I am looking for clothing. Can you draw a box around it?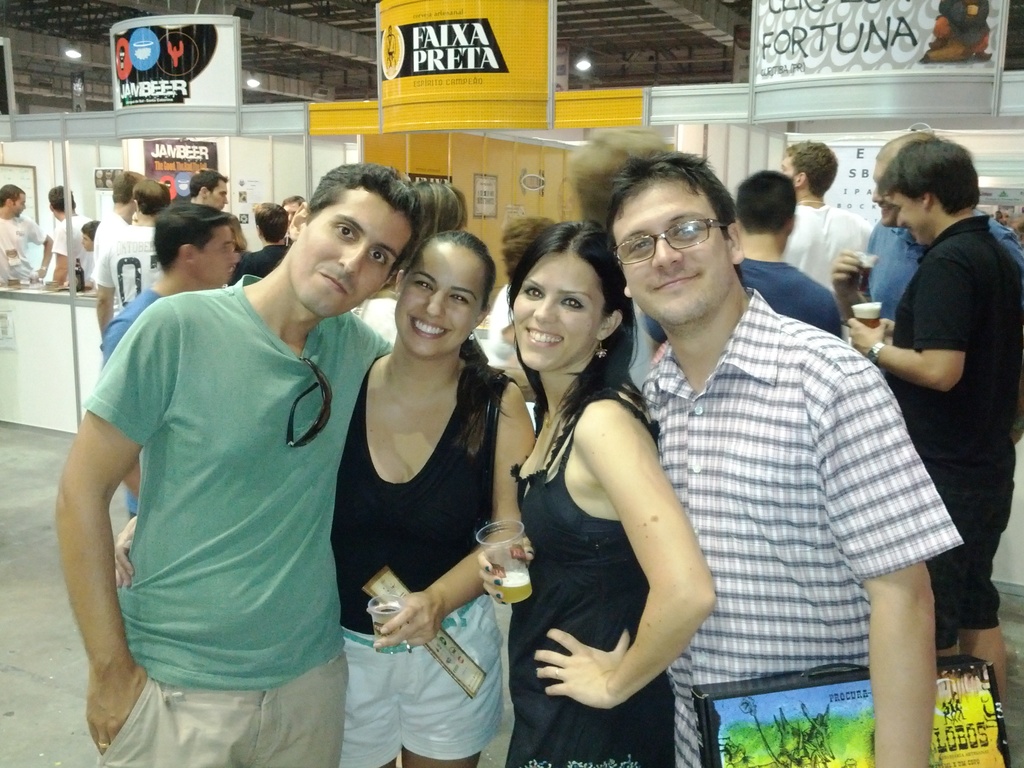
Sure, the bounding box is <box>93,209,126,289</box>.
